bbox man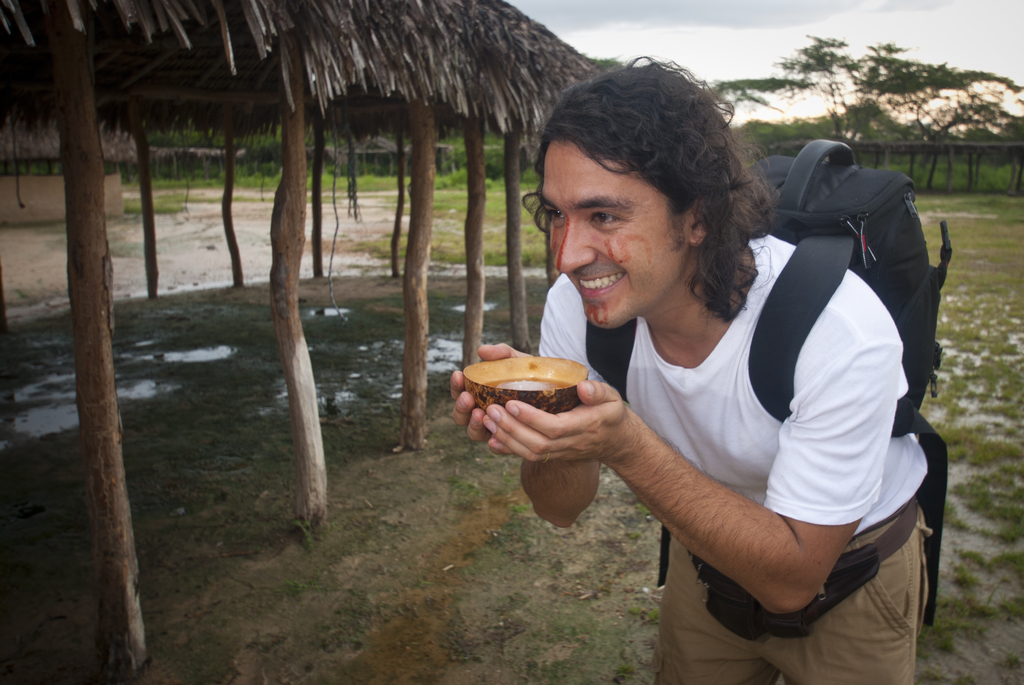
431 89 957 675
